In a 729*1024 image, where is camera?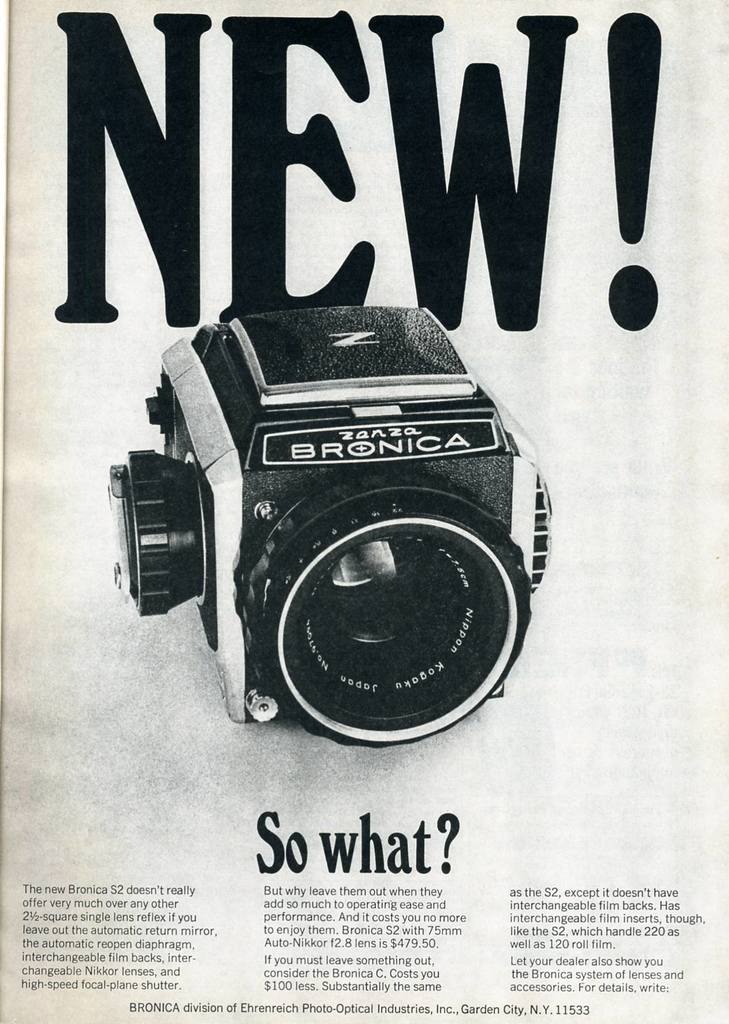
l=106, t=304, r=545, b=743.
